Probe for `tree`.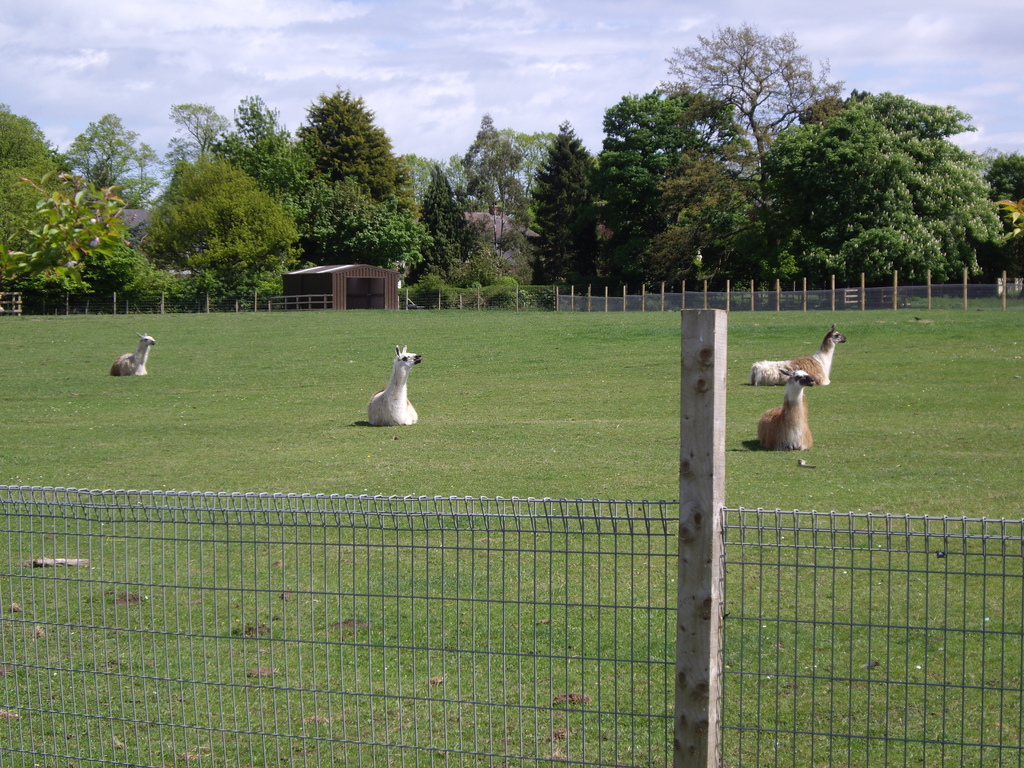
Probe result: 0, 98, 75, 161.
